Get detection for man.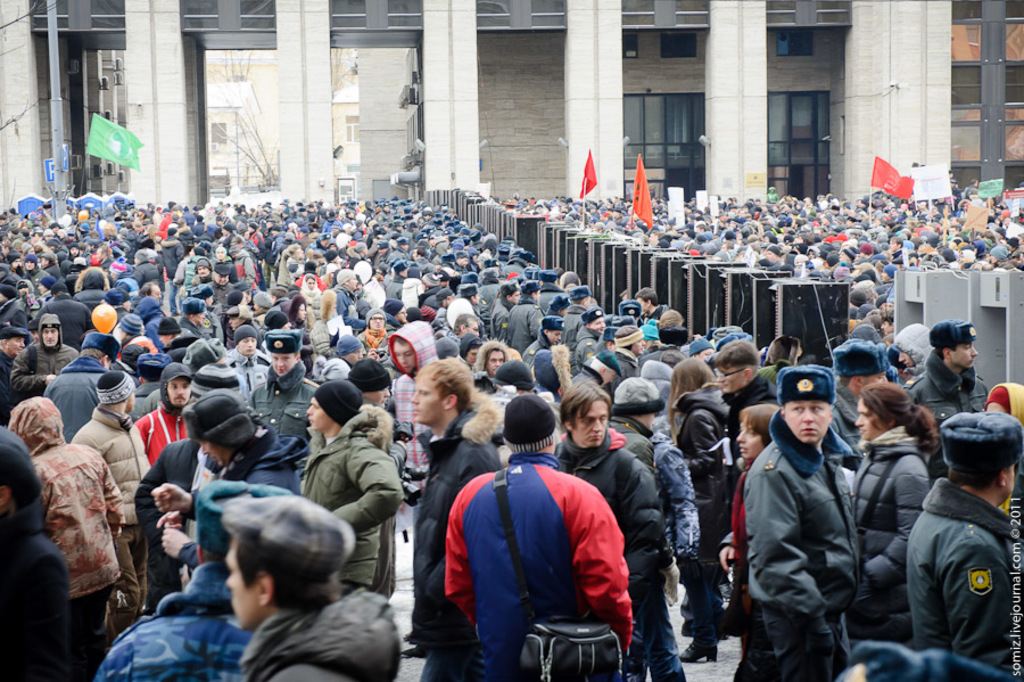
Detection: detection(388, 319, 439, 515).
